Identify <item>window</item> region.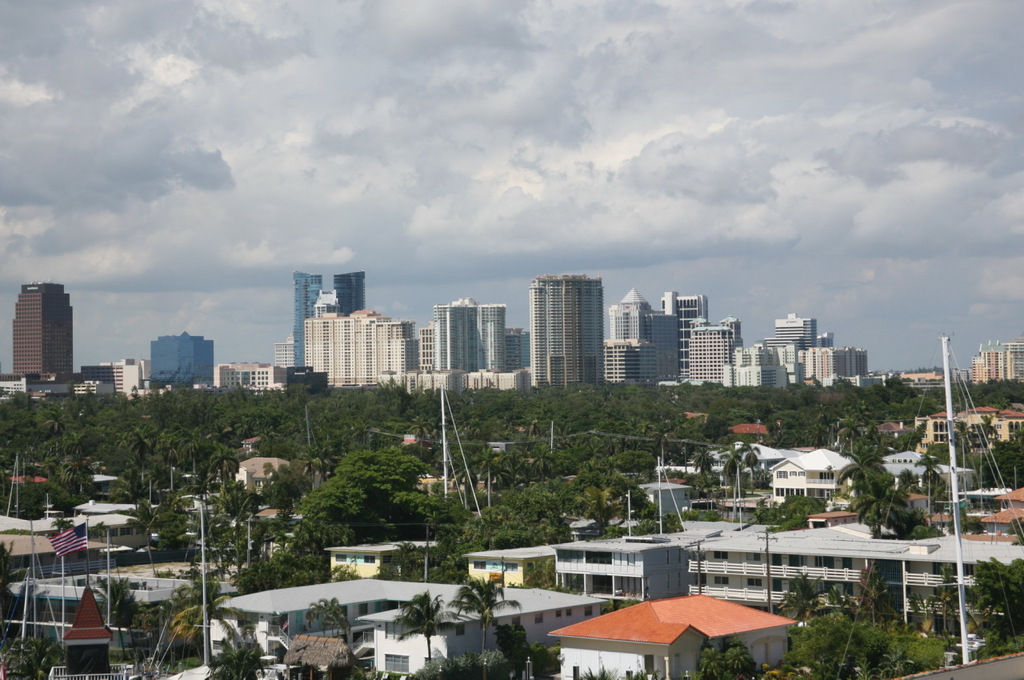
Region: rect(569, 606, 574, 618).
